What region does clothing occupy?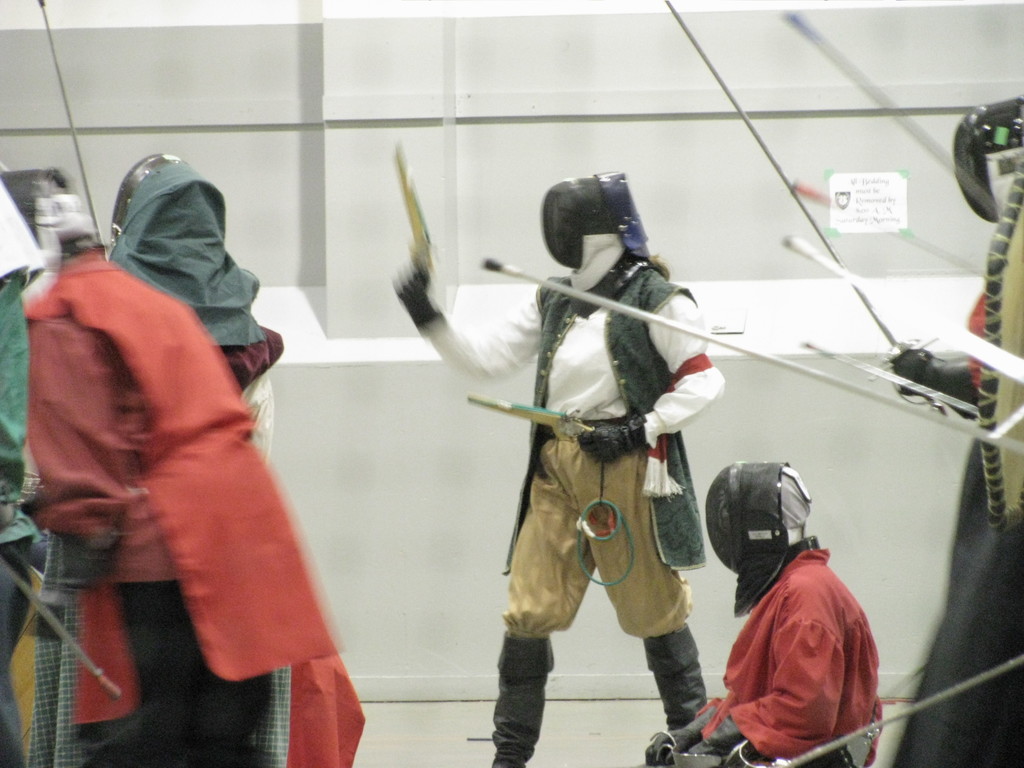
<bbox>872, 209, 1023, 767</bbox>.
